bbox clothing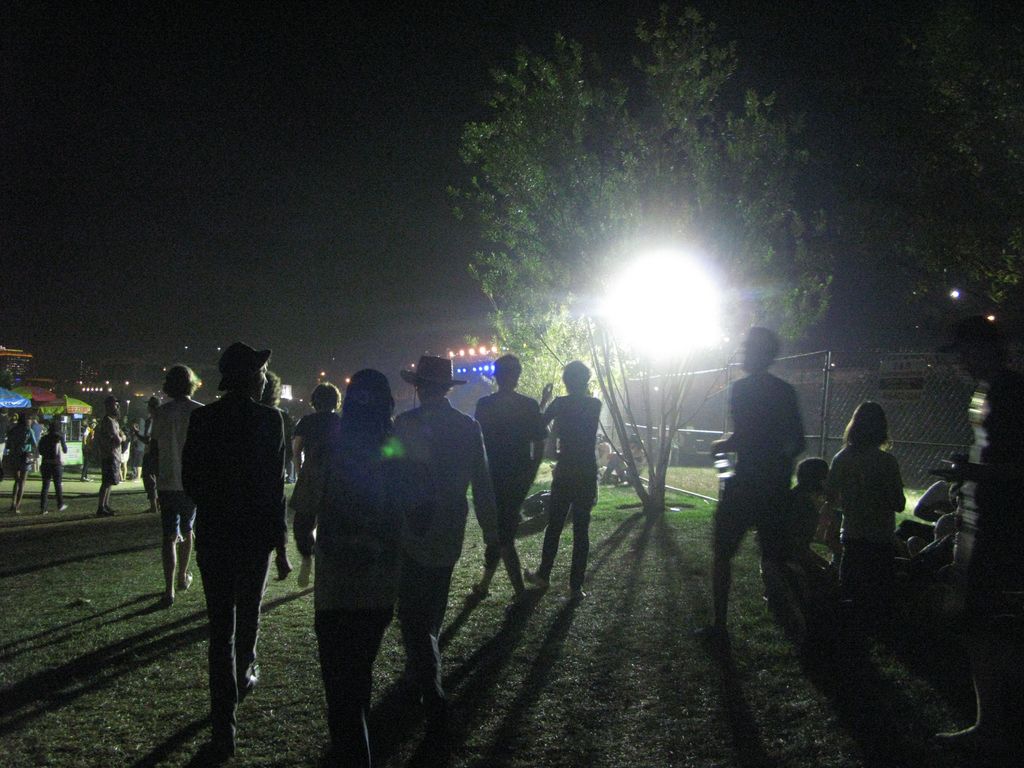
box=[477, 376, 554, 540]
